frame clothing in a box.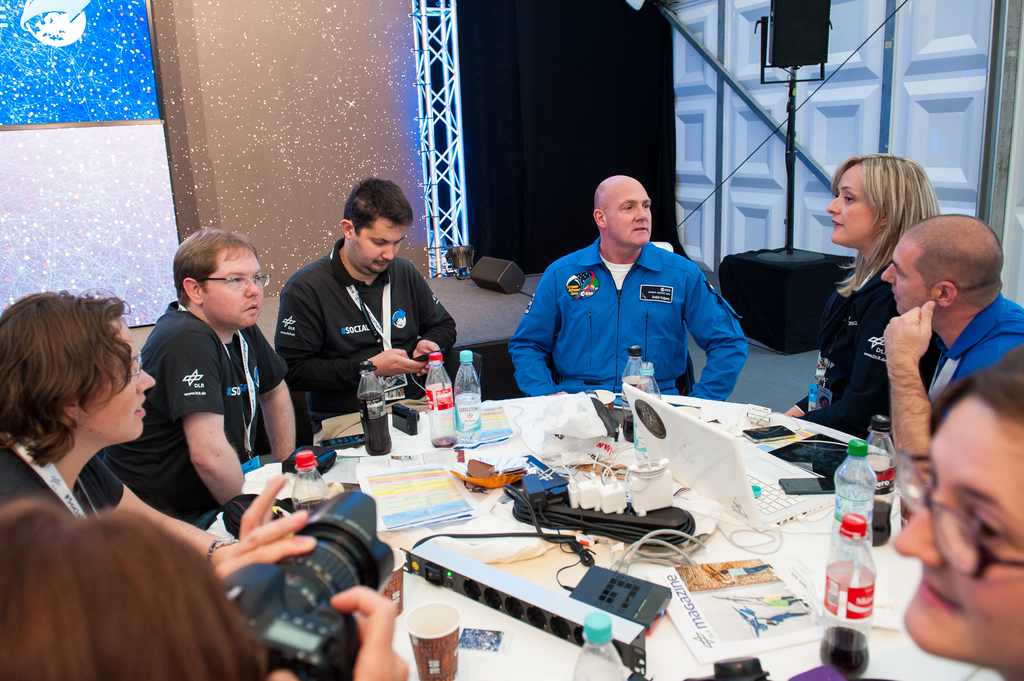
x1=104, y1=296, x2=289, y2=527.
